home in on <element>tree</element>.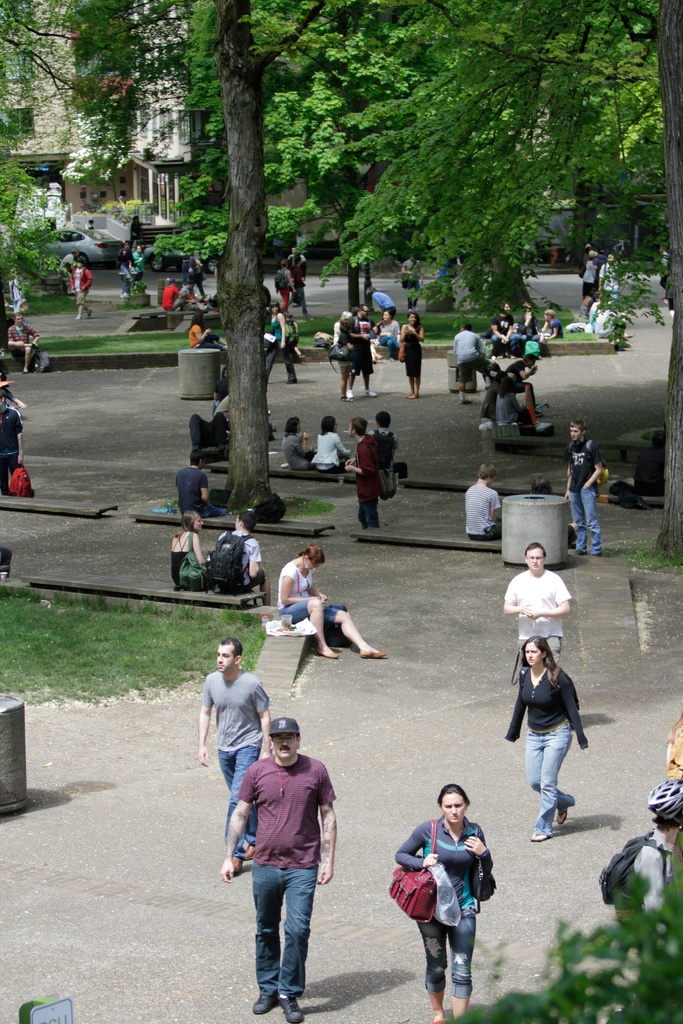
Homed in at x1=651 y1=0 x2=682 y2=560.
